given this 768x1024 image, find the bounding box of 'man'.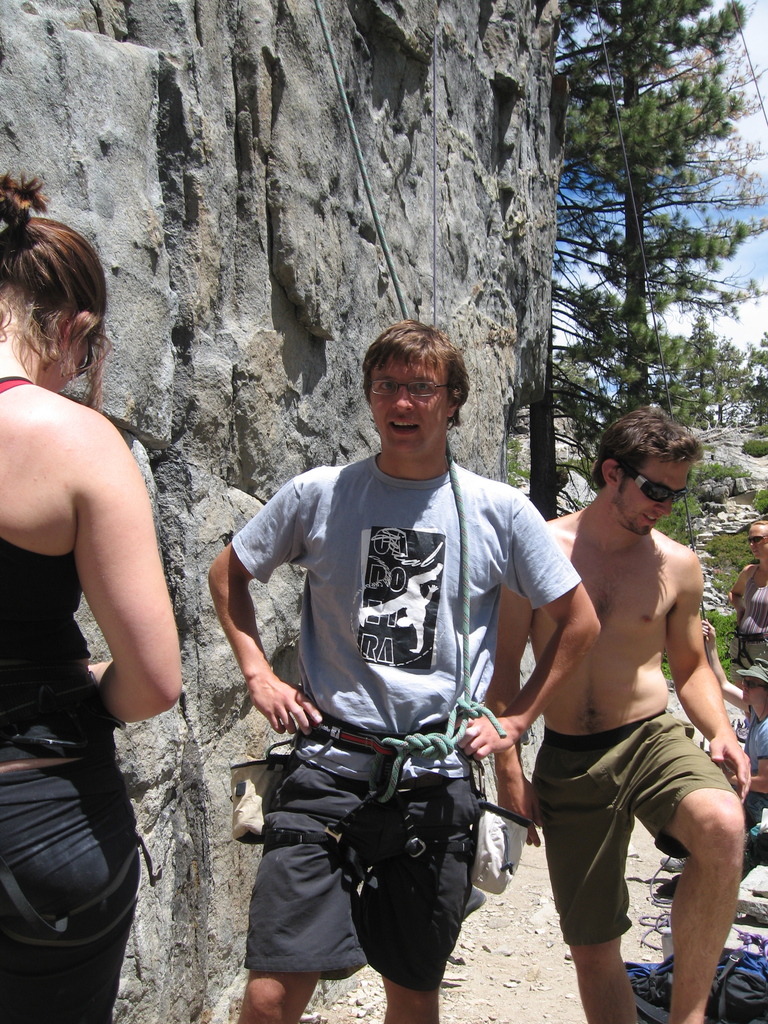
left=666, top=620, right=767, bottom=860.
